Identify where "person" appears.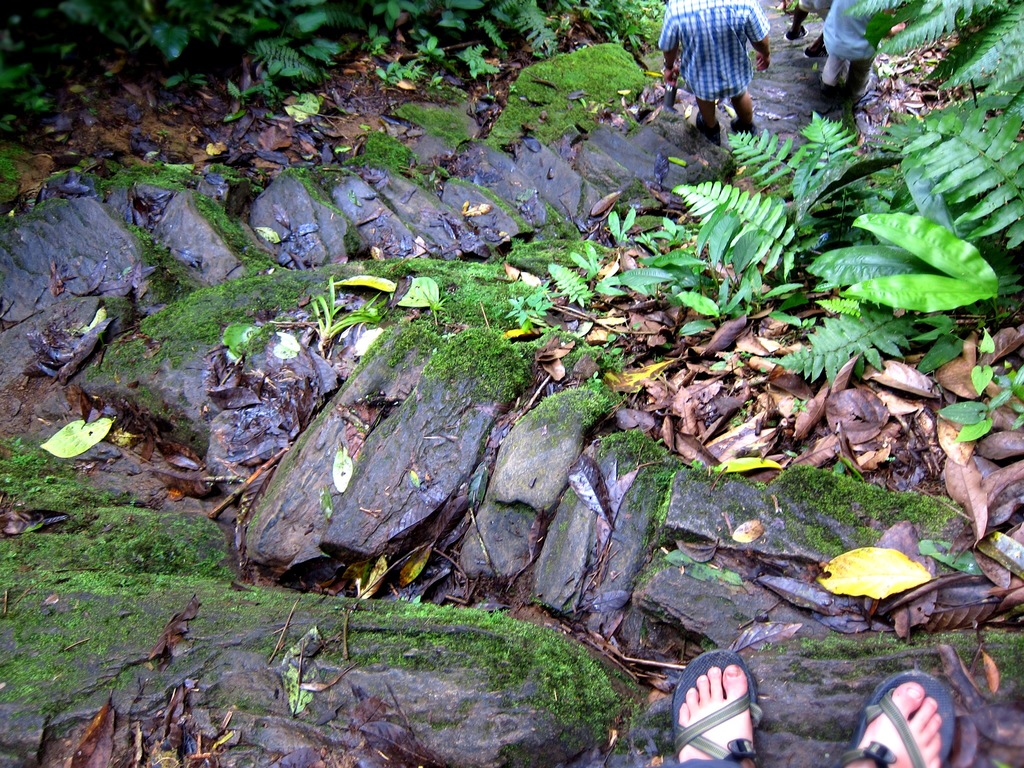
Appears at [785, 0, 837, 59].
